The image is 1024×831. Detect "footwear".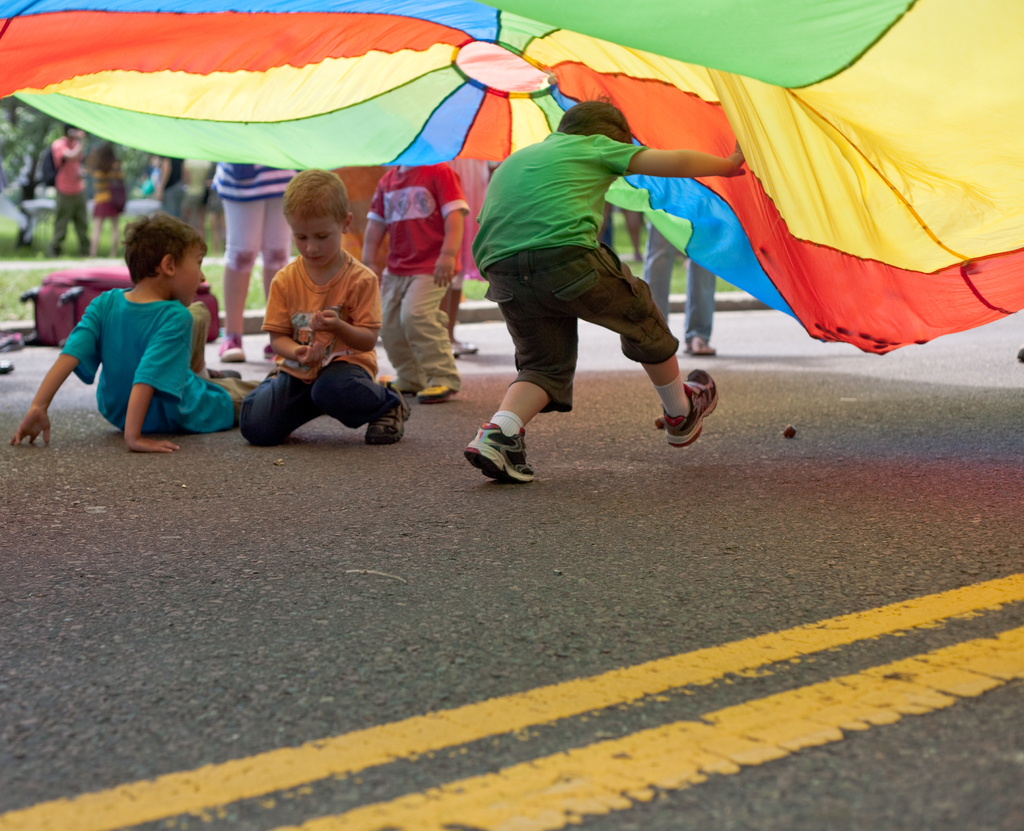
Detection: (218, 328, 248, 361).
